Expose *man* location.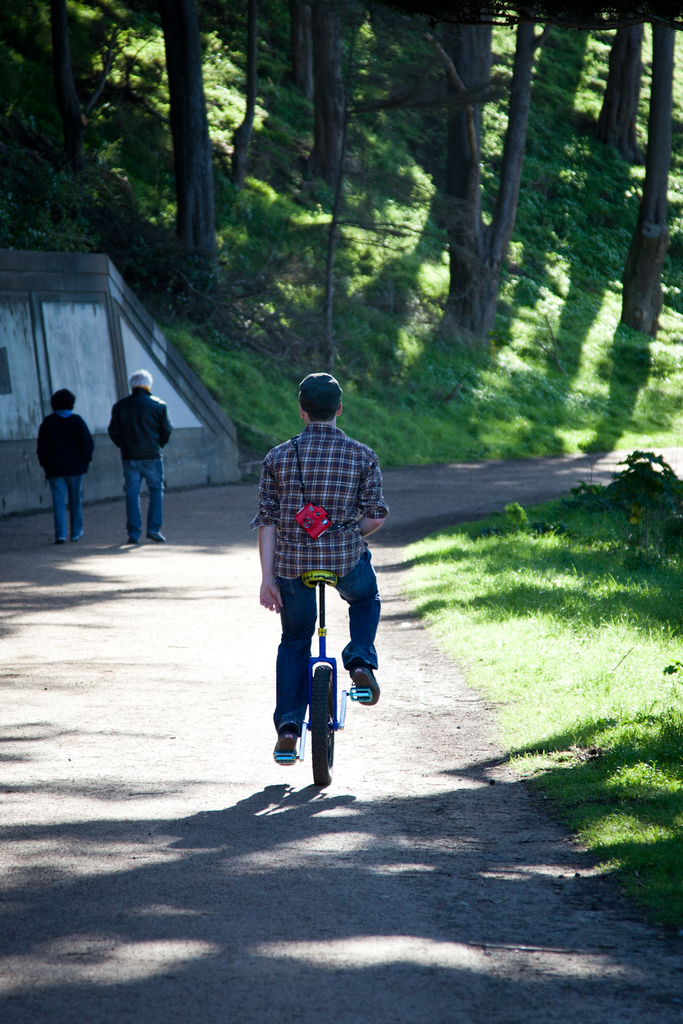
Exposed at 255,365,391,793.
